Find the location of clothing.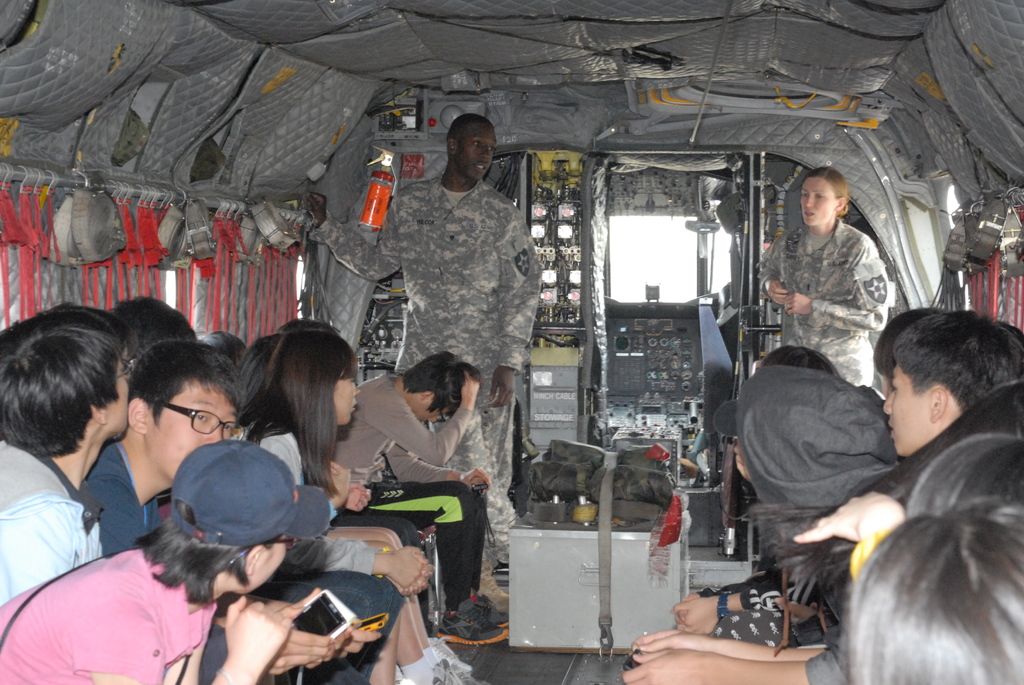
Location: bbox=(710, 568, 841, 649).
